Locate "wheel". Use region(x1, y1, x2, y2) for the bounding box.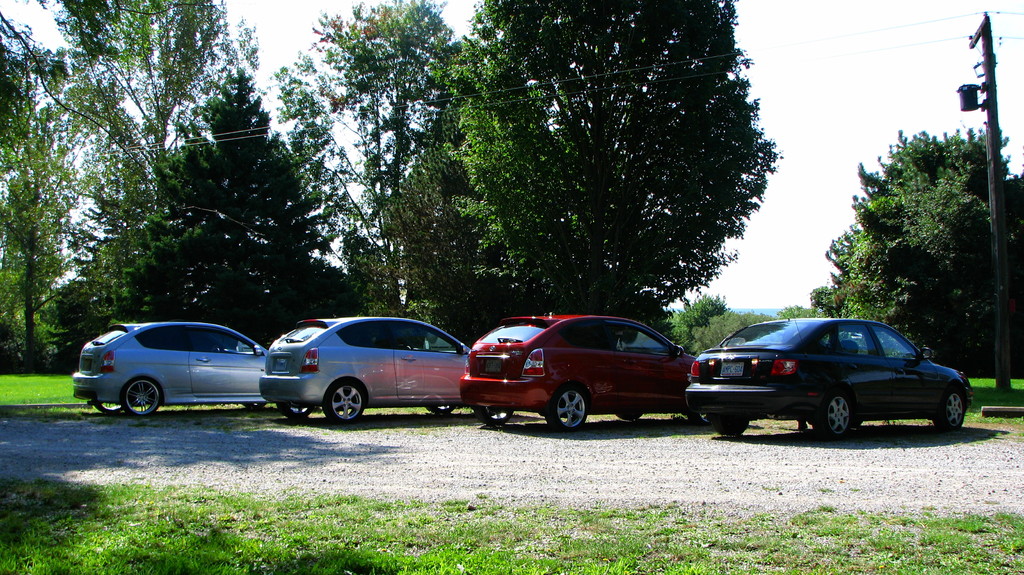
region(120, 377, 163, 413).
